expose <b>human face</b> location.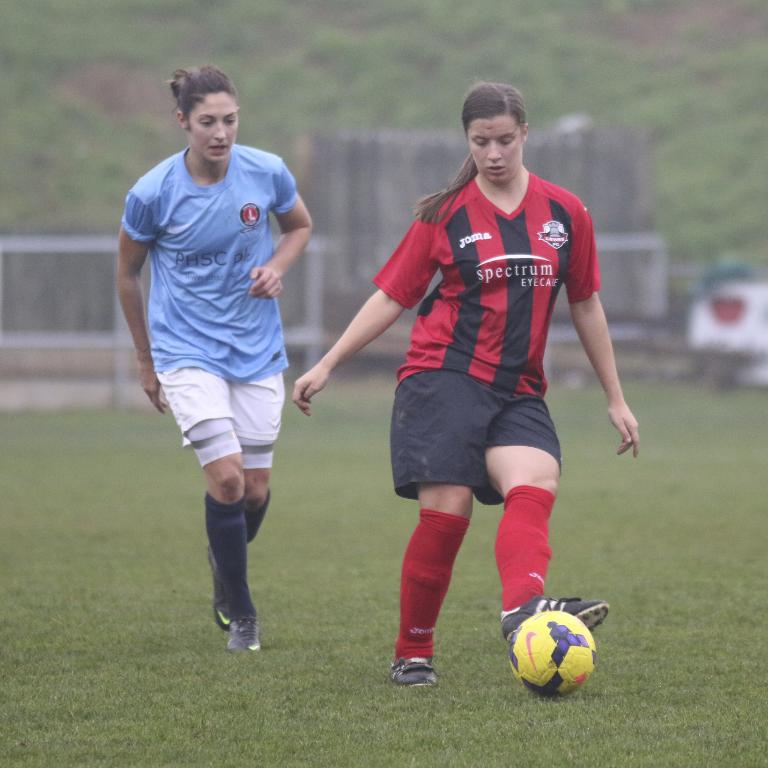
Exposed at pyautogui.locateOnScreen(464, 113, 523, 183).
